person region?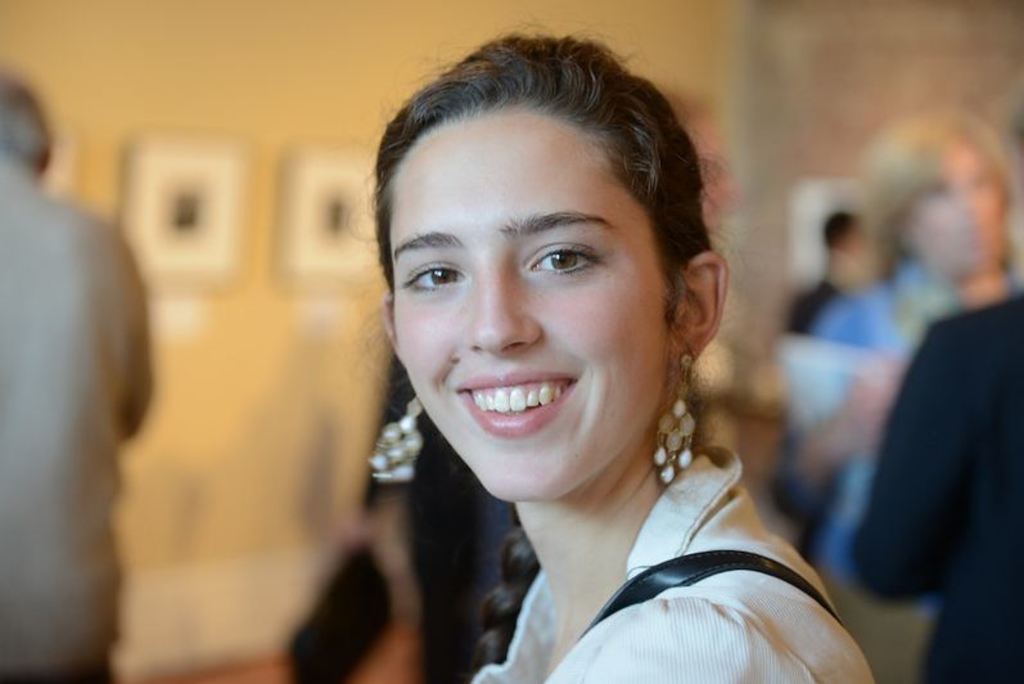
786:109:1023:683
